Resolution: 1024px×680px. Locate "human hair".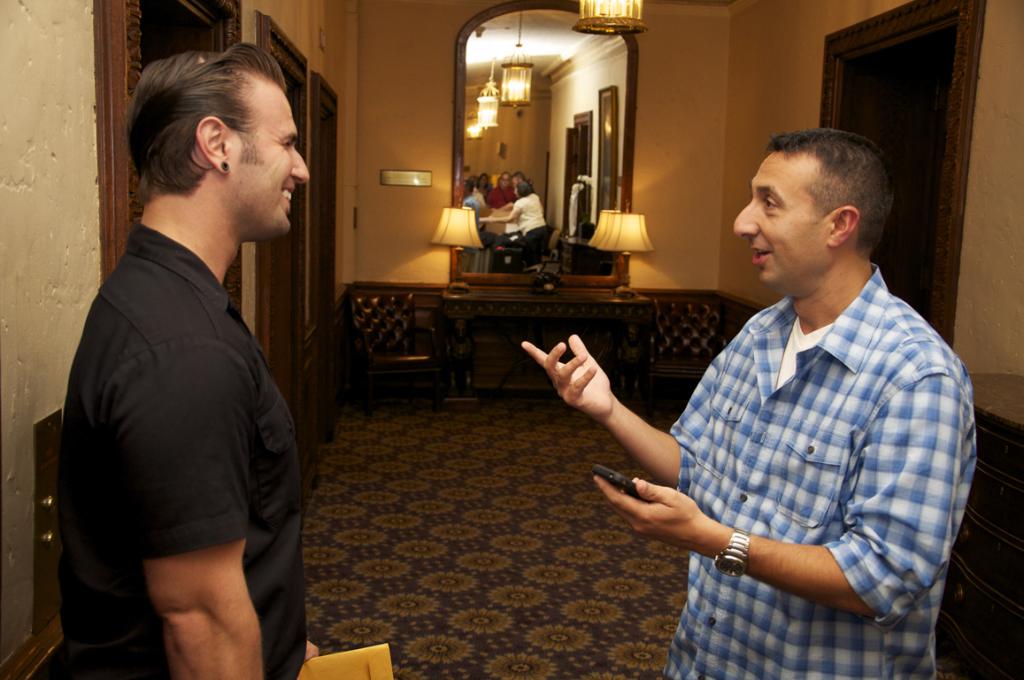
x1=125, y1=41, x2=287, y2=205.
